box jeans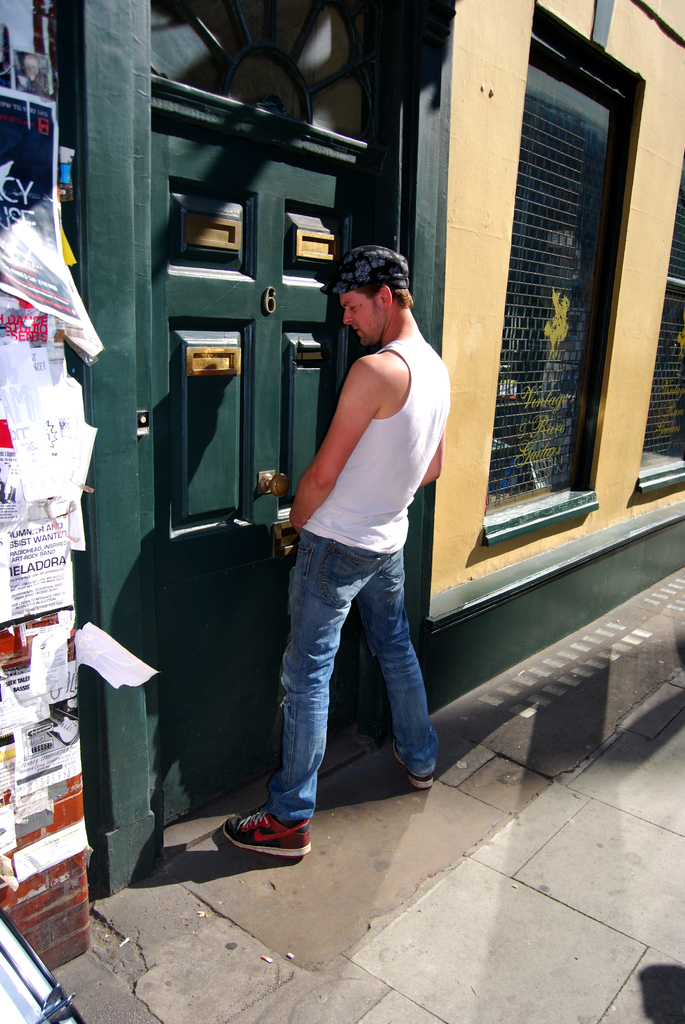
255, 531, 437, 826
